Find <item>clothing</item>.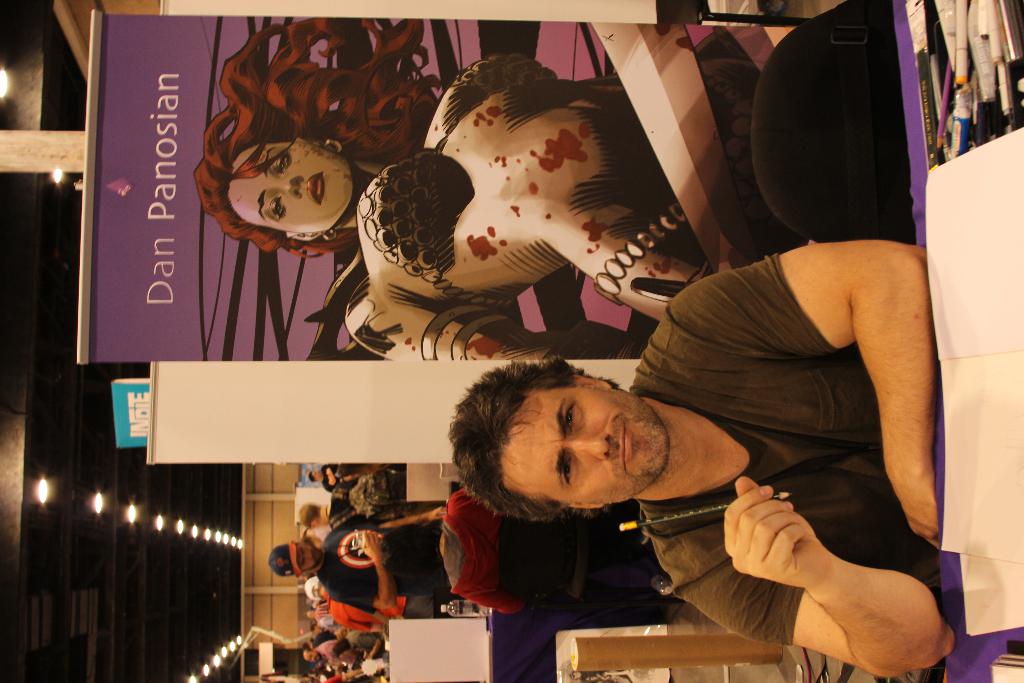
<bbox>320, 465, 335, 487</bbox>.
